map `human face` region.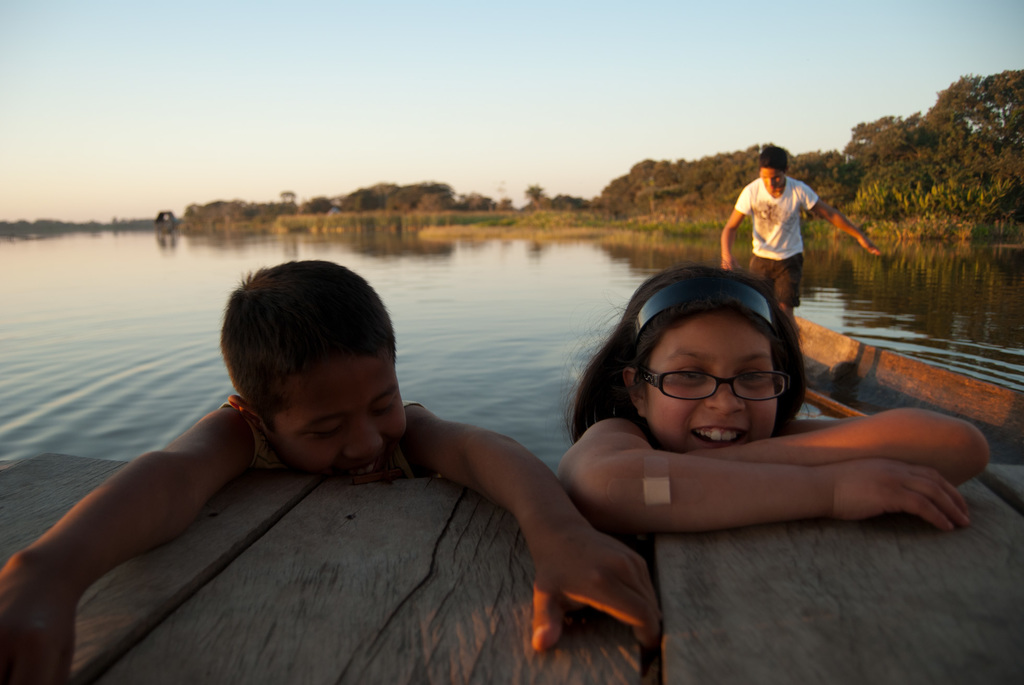
Mapped to bbox=(640, 313, 781, 452).
